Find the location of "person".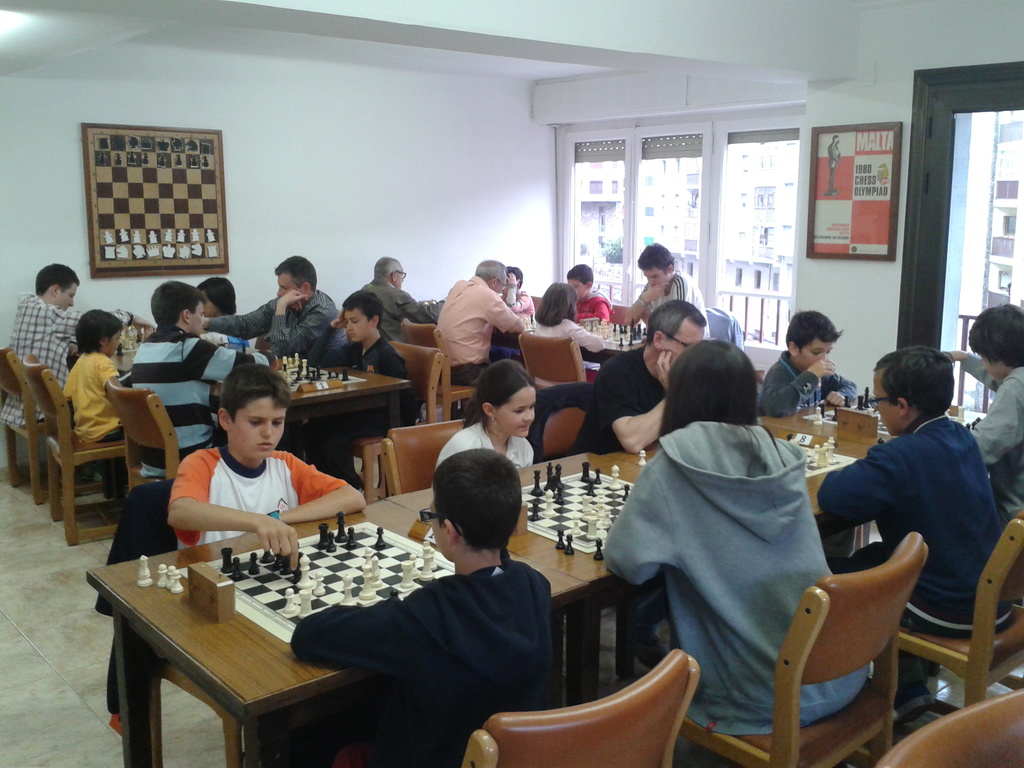
Location: [x1=307, y1=288, x2=417, y2=496].
